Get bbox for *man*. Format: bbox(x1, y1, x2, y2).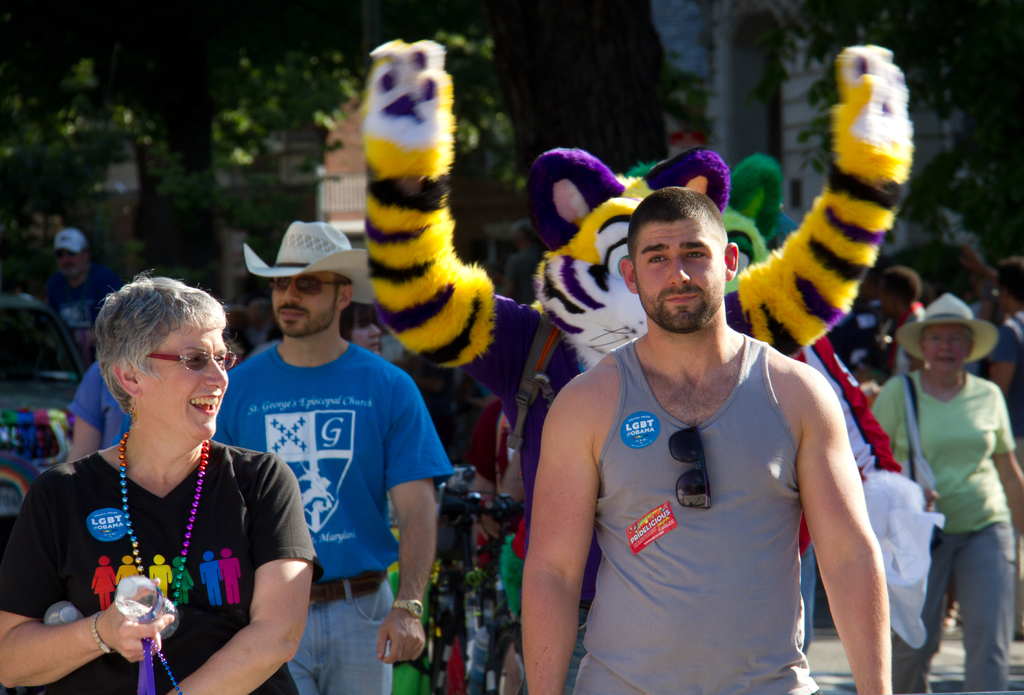
bbox(207, 221, 454, 694).
